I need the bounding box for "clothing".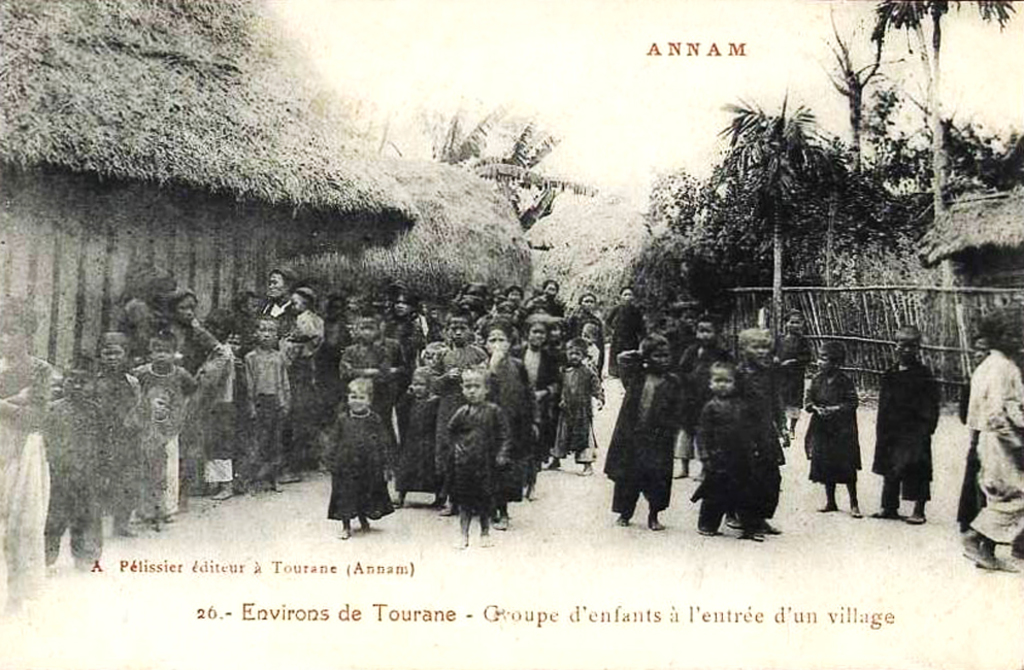
Here it is: 796/372/856/493.
